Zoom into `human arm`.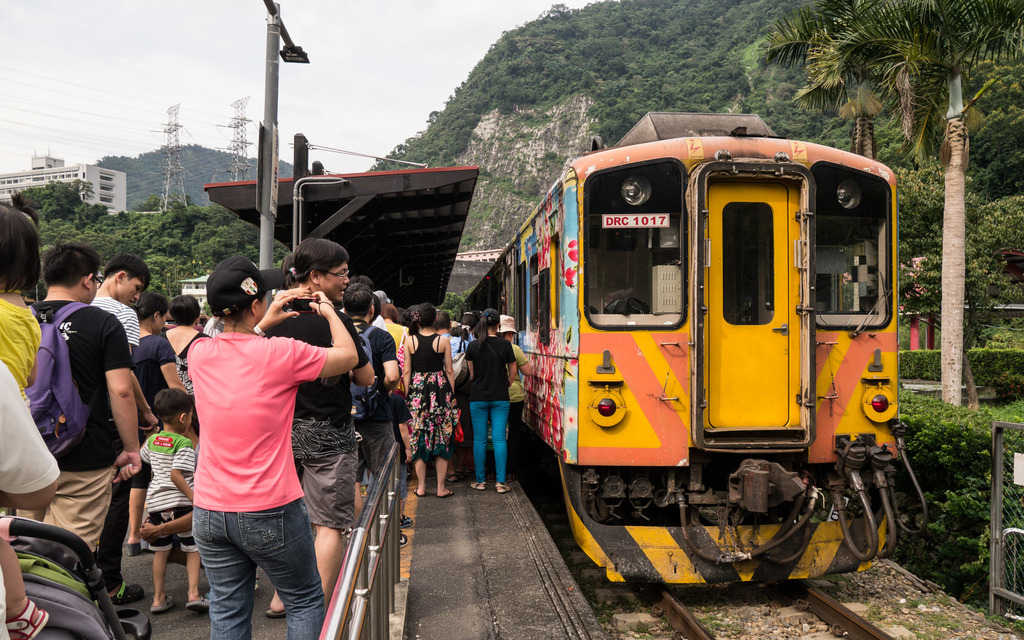
Zoom target: (left=108, top=311, right=142, bottom=486).
